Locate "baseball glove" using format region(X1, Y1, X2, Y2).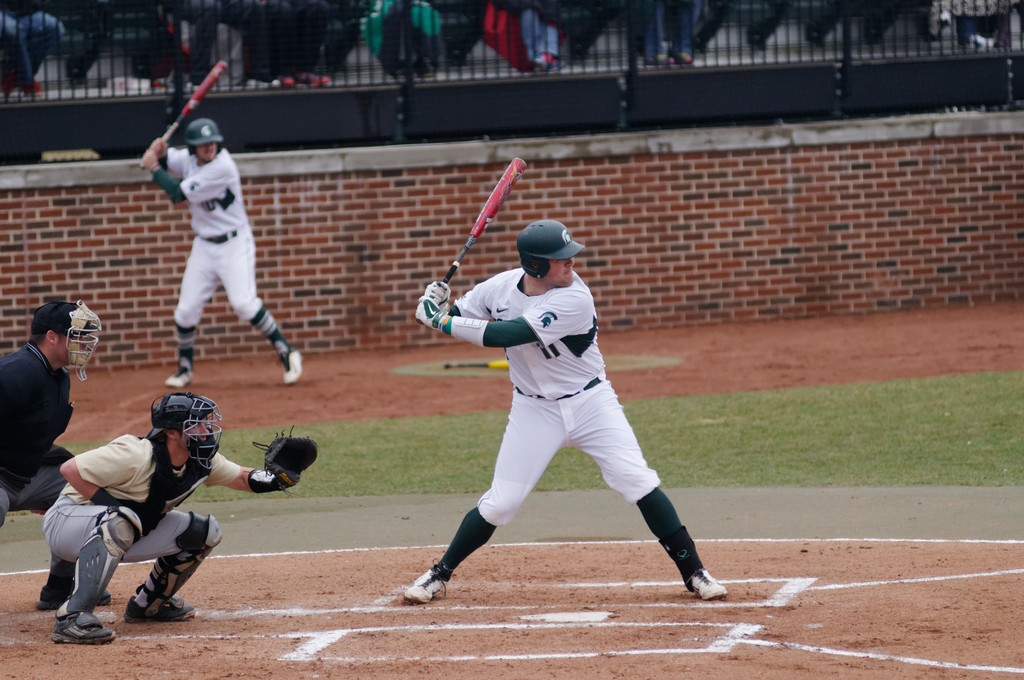
region(424, 283, 456, 309).
